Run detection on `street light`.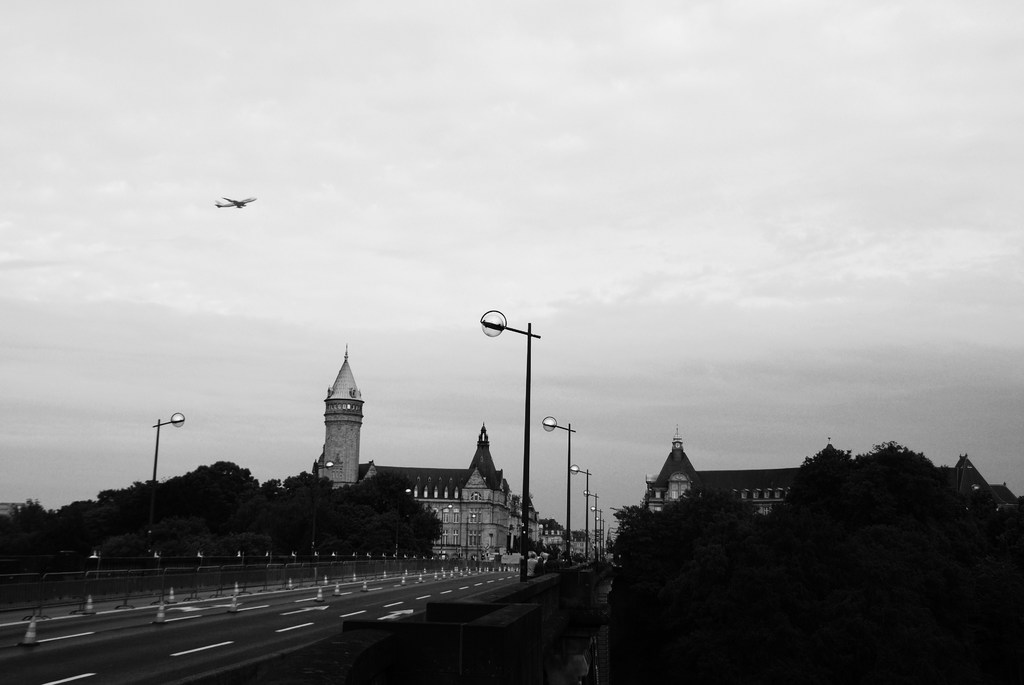
Result: box(148, 409, 186, 501).
